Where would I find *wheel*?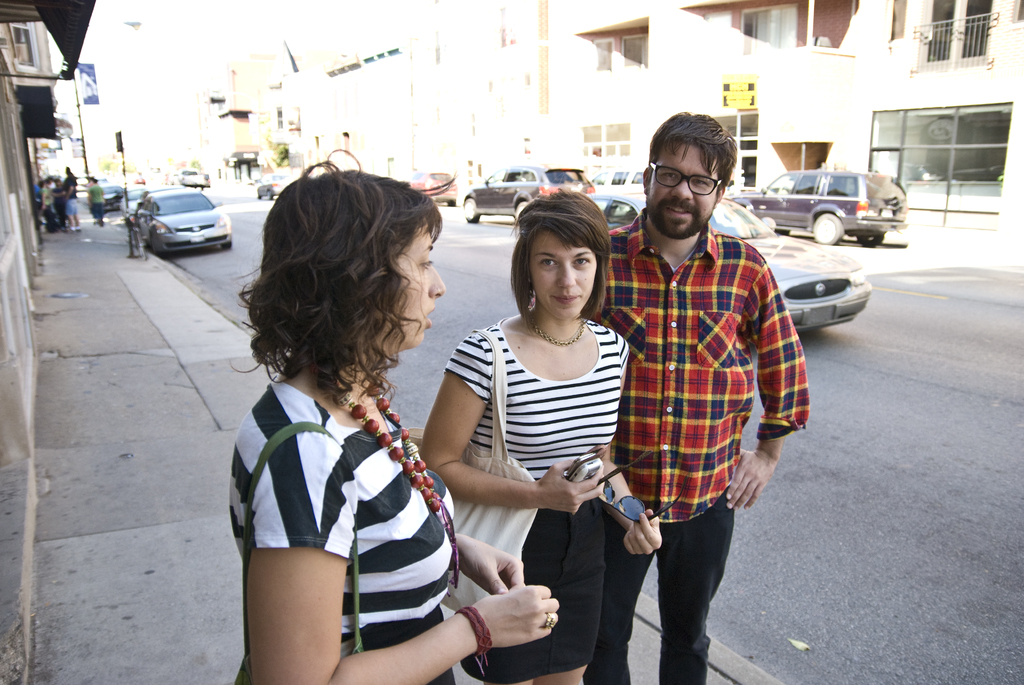
At (x1=861, y1=232, x2=883, y2=248).
